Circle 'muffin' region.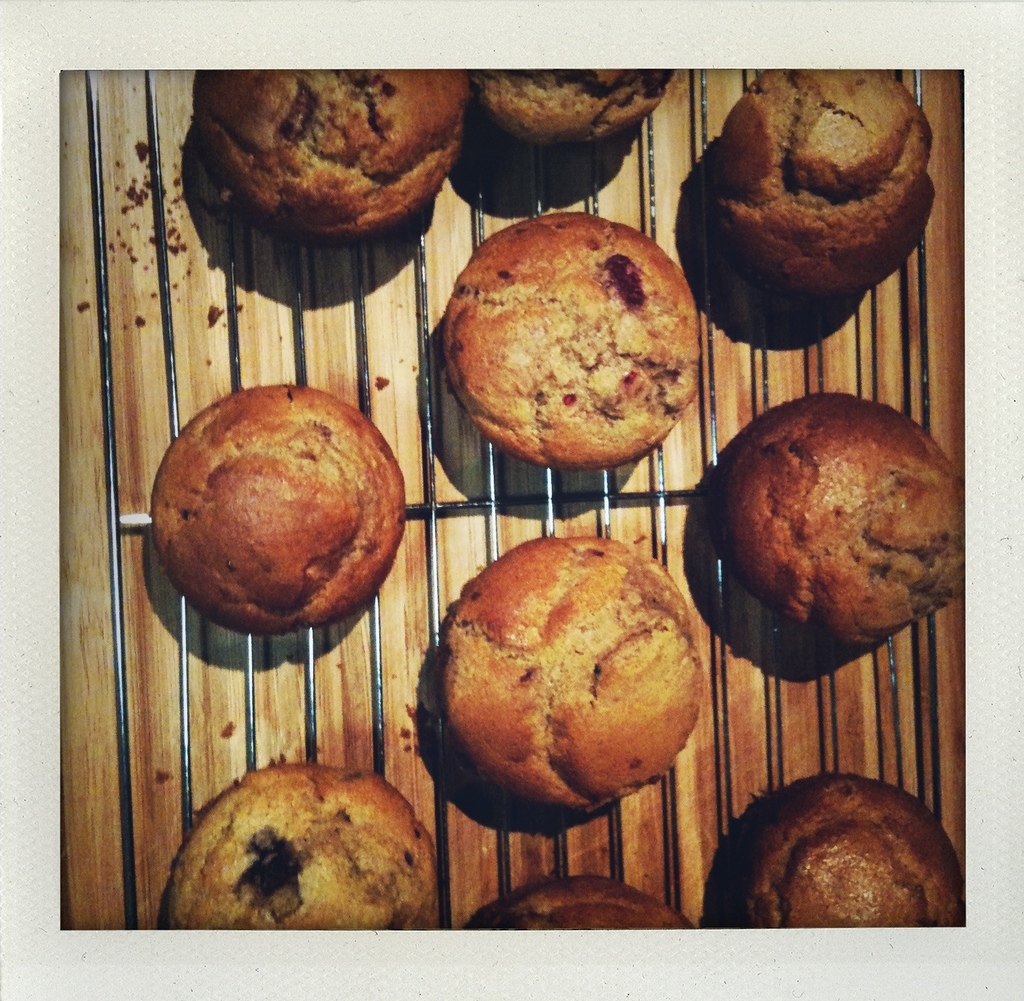
Region: x1=715 y1=385 x2=967 y2=644.
